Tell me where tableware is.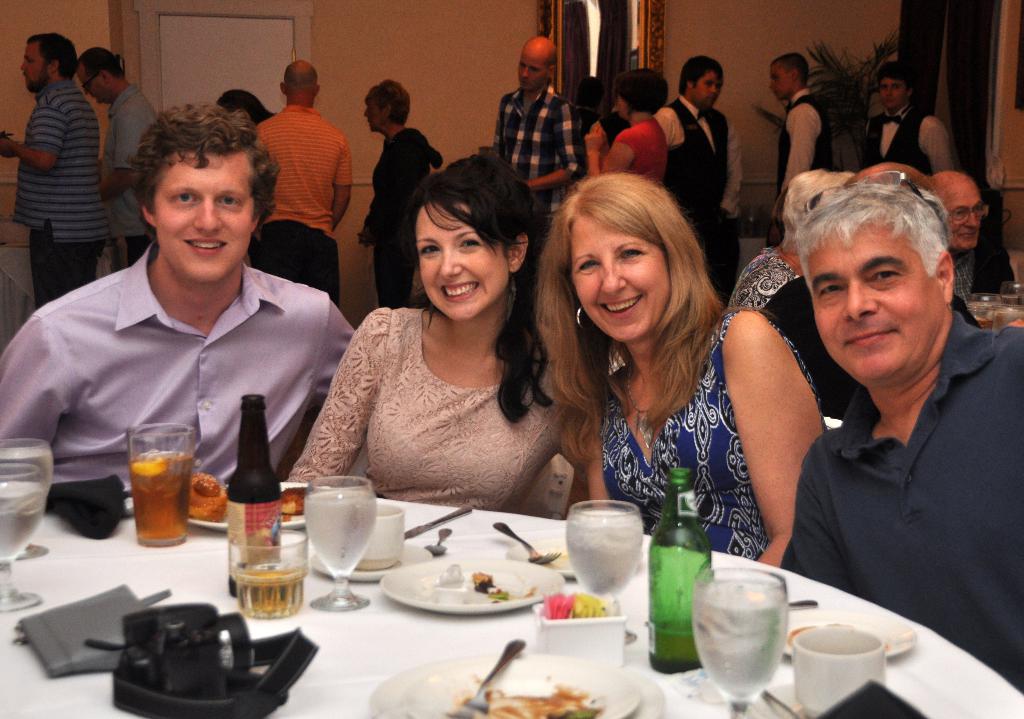
tableware is at [372,652,666,718].
